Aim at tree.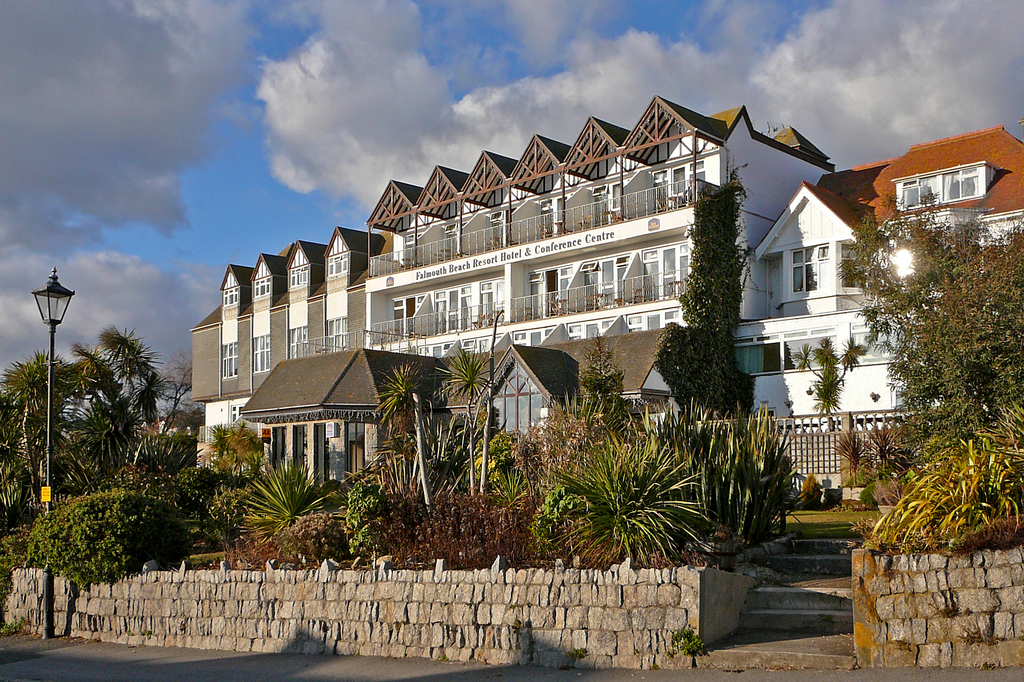
Aimed at l=378, t=356, r=428, b=500.
